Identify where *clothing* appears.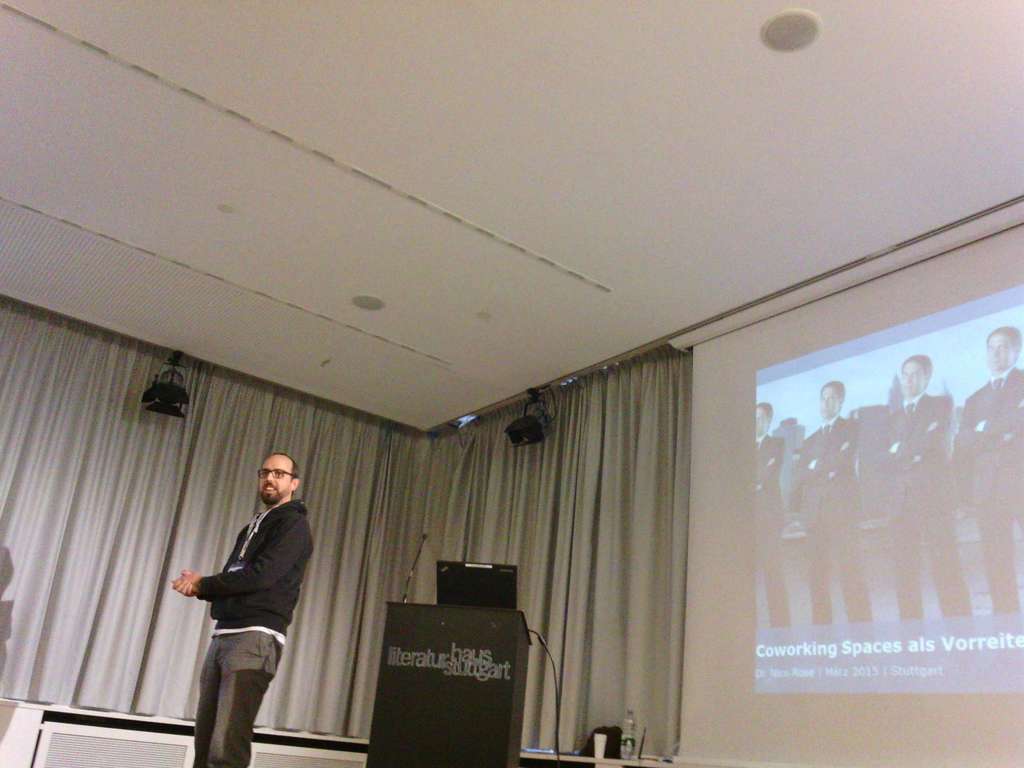
Appears at (755,435,793,630).
